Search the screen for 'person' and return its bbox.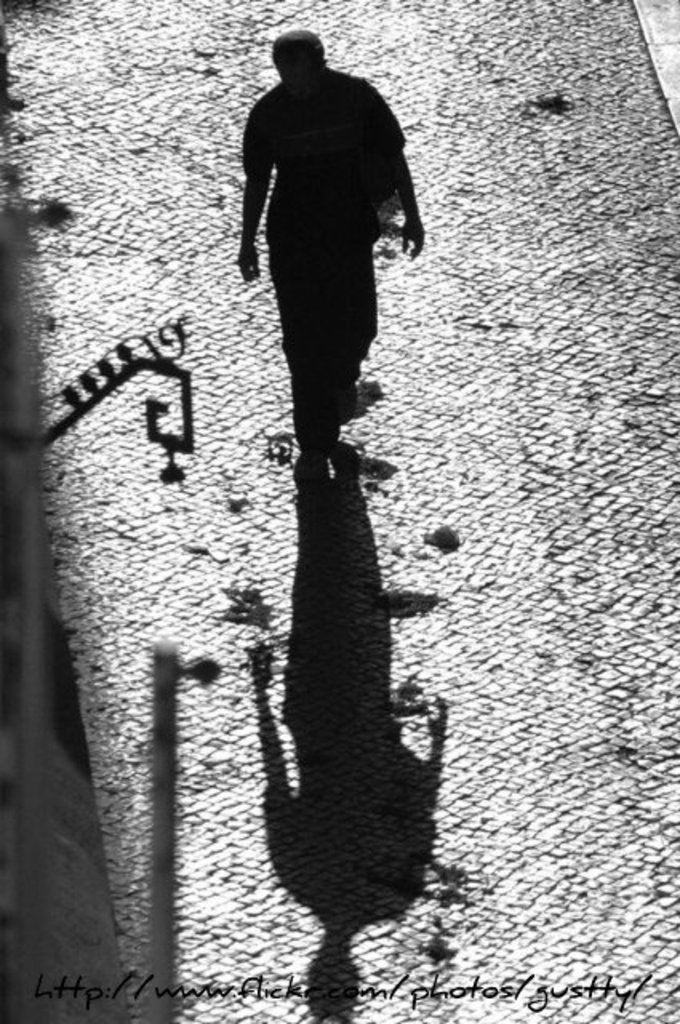
Found: BBox(224, 19, 424, 466).
